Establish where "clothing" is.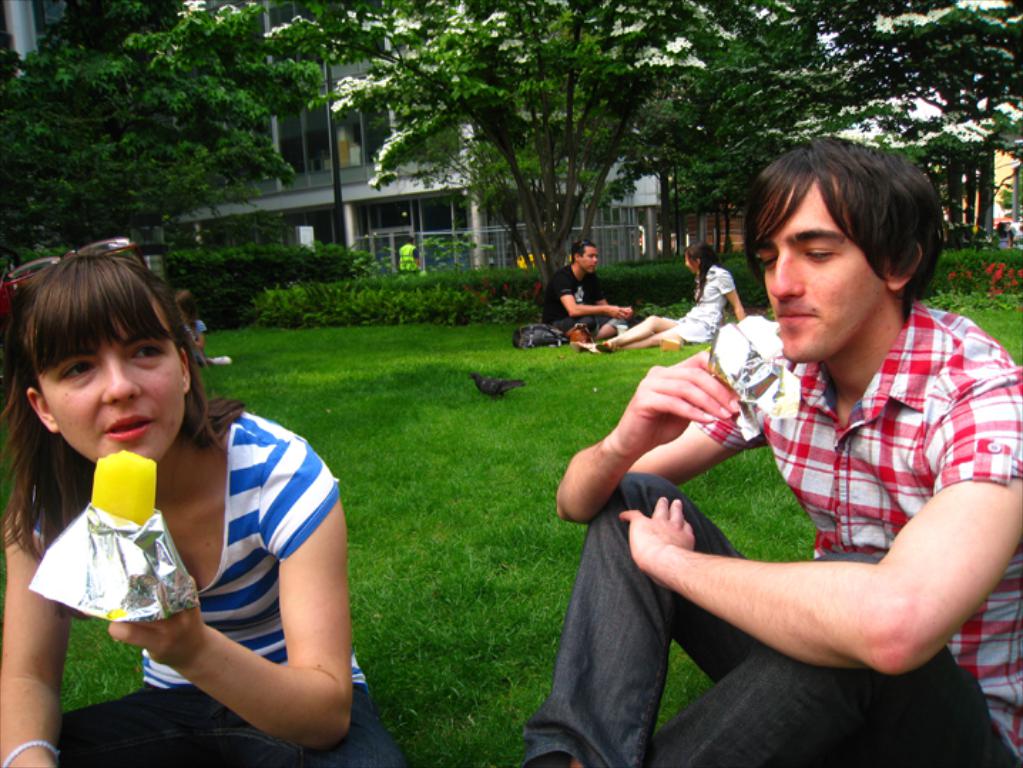
Established at 520,301,1022,767.
